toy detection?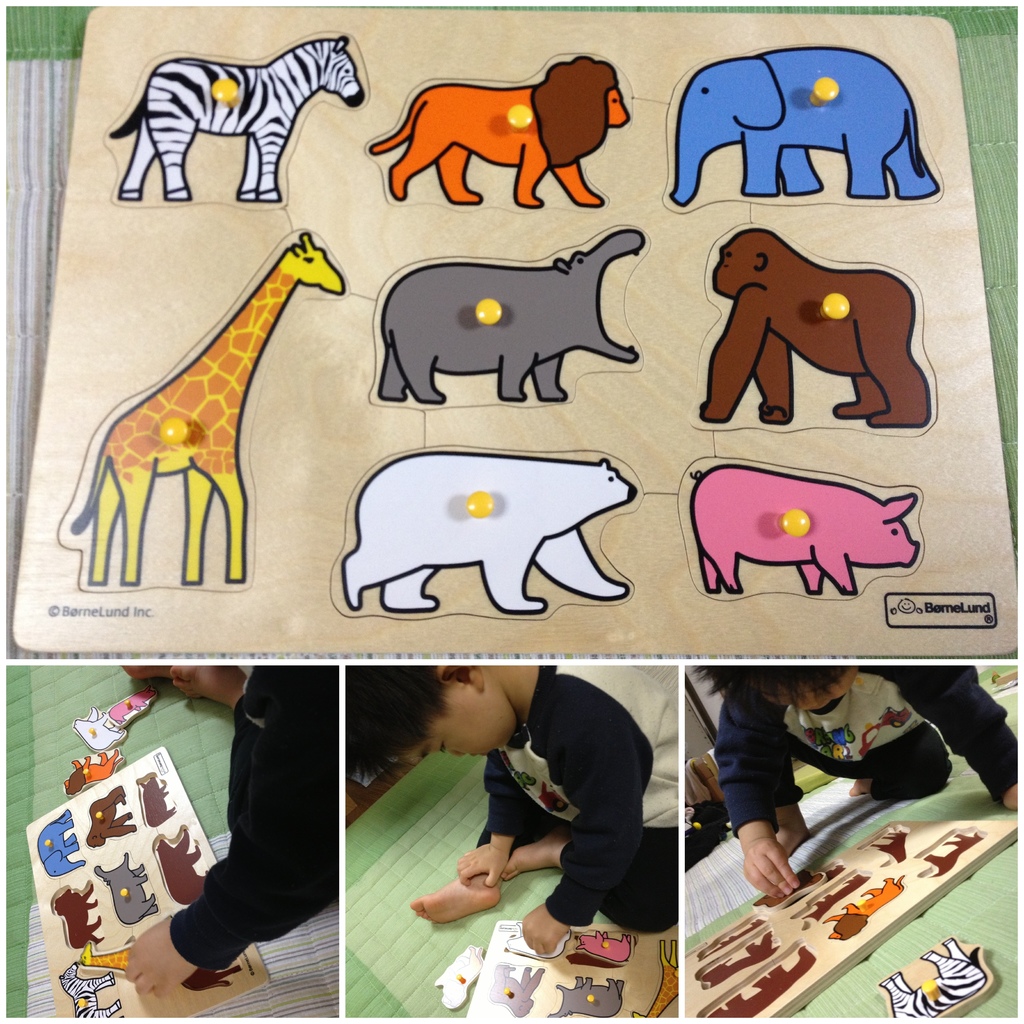
bbox(367, 220, 643, 410)
